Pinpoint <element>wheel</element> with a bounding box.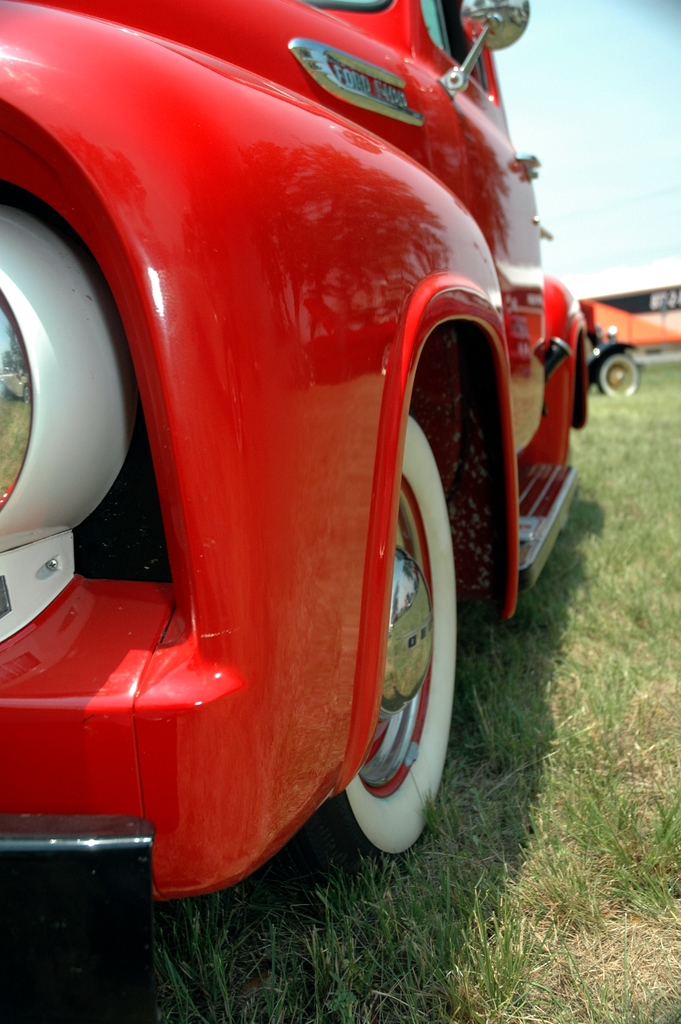
l=303, t=367, r=489, b=859.
